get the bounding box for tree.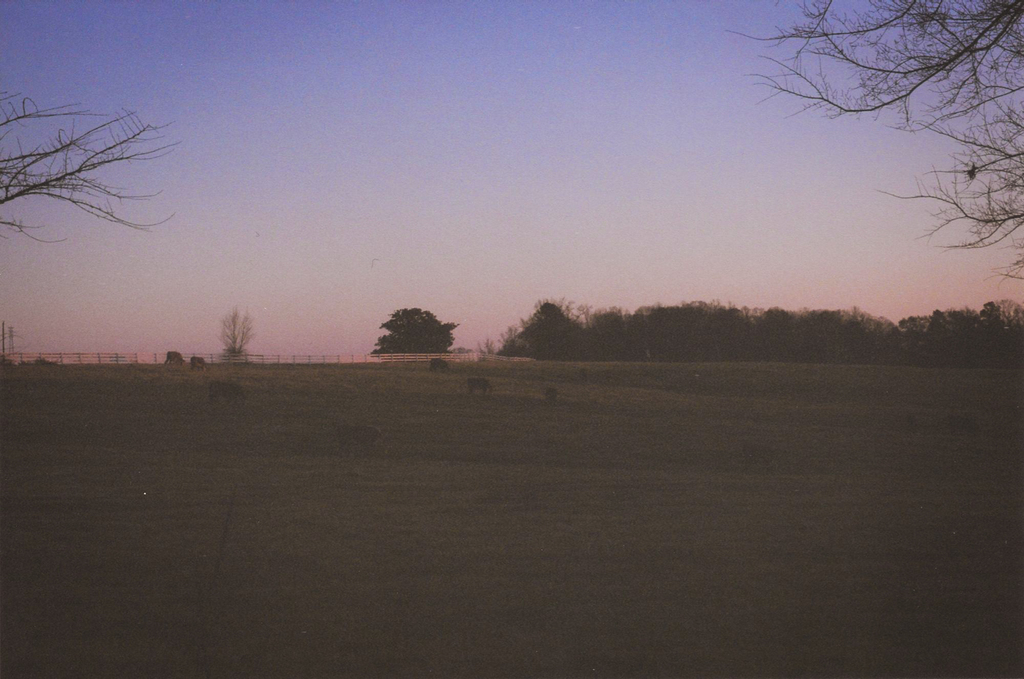
bbox(0, 82, 188, 246).
